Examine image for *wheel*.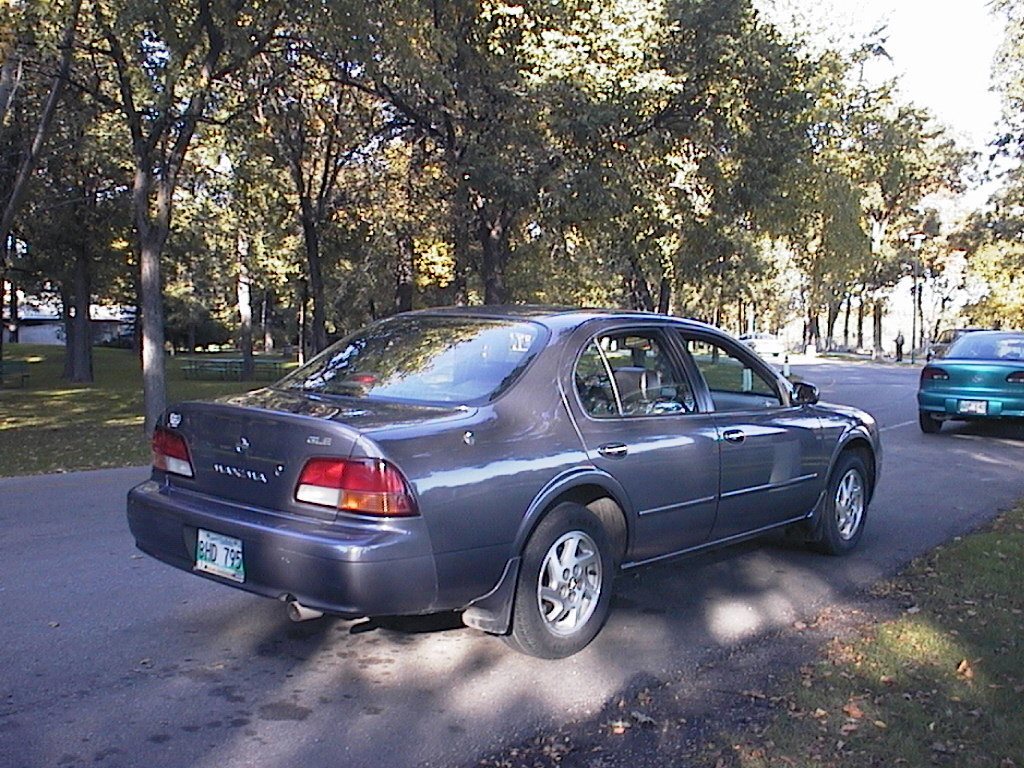
Examination result: pyautogui.locateOnScreen(815, 452, 869, 558).
